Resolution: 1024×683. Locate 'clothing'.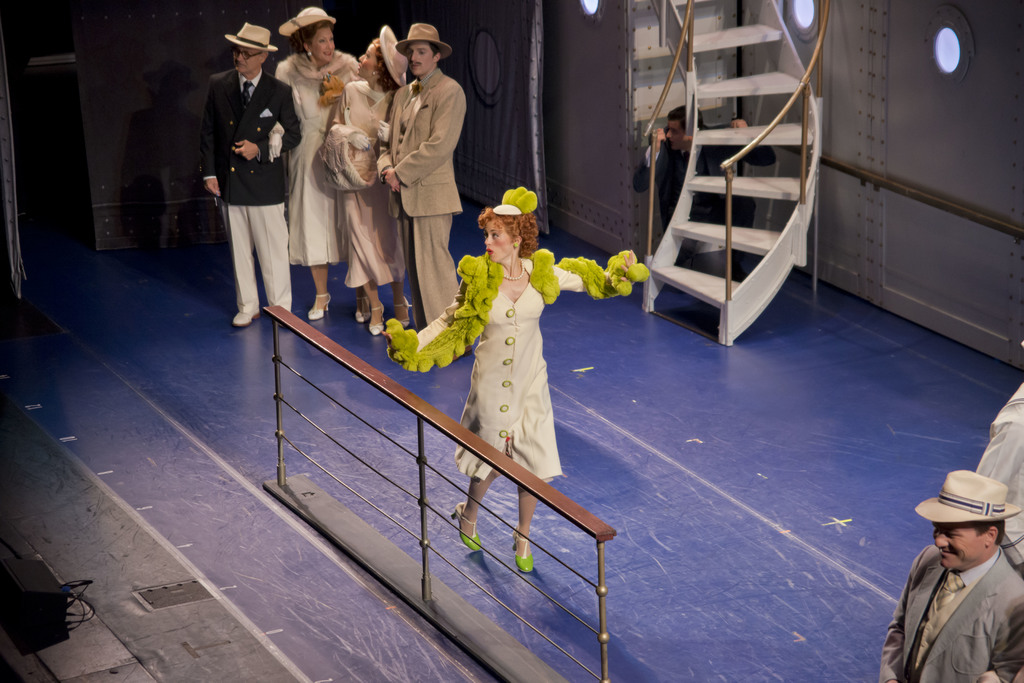
{"left": 330, "top": 77, "right": 409, "bottom": 285}.
